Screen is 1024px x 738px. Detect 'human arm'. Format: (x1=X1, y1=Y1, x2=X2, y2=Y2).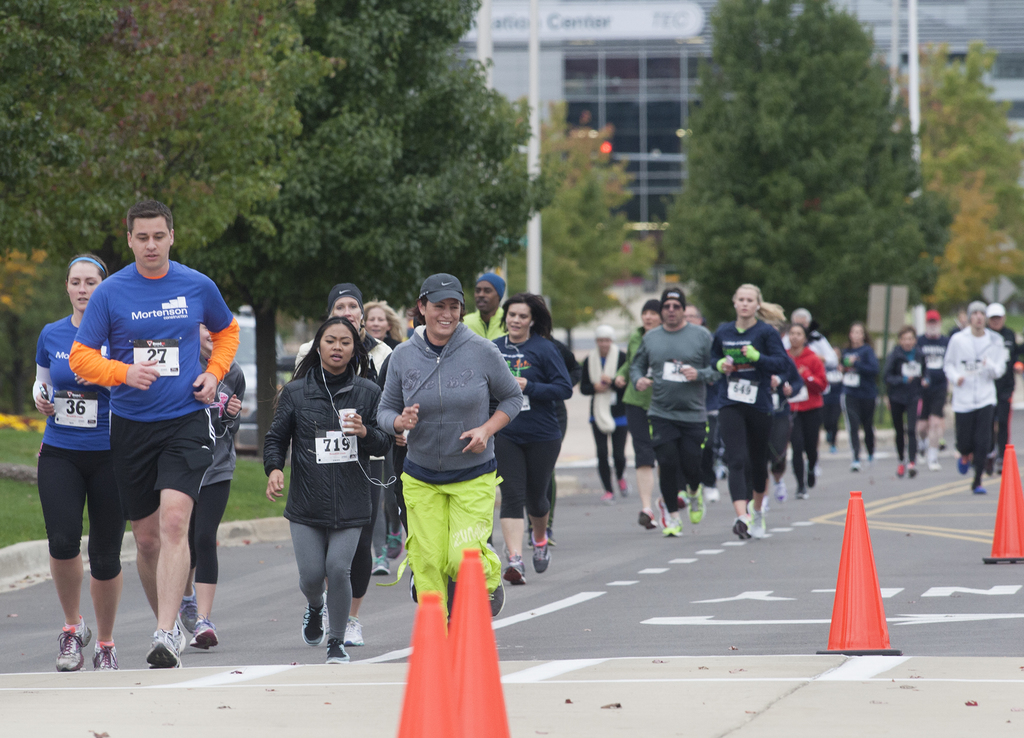
(x1=883, y1=350, x2=916, y2=385).
